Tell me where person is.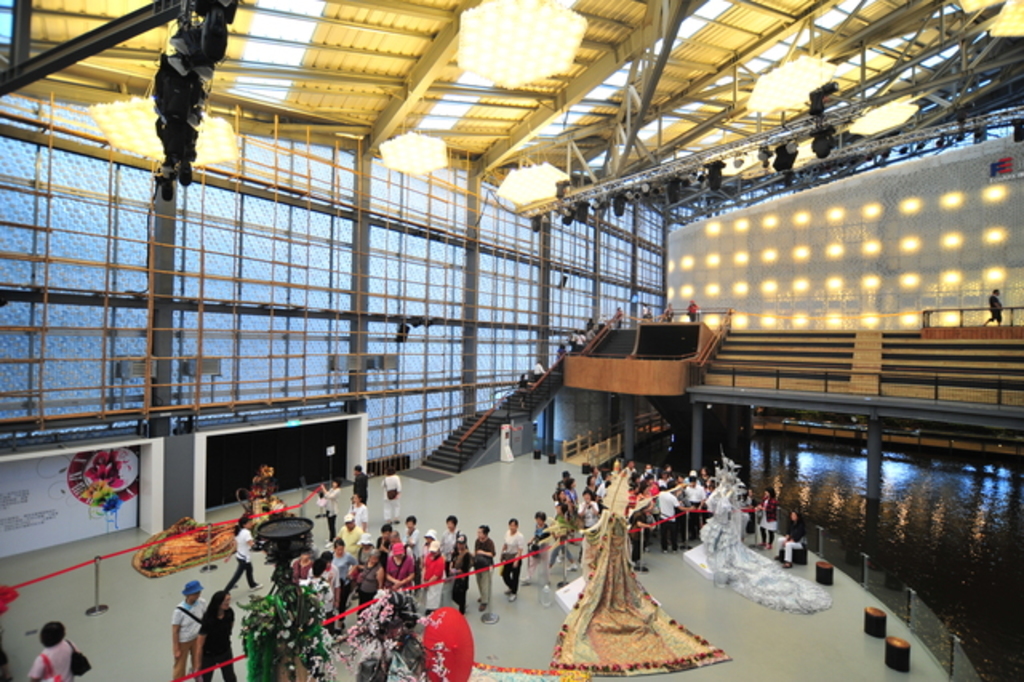
person is at 360:517:397:556.
